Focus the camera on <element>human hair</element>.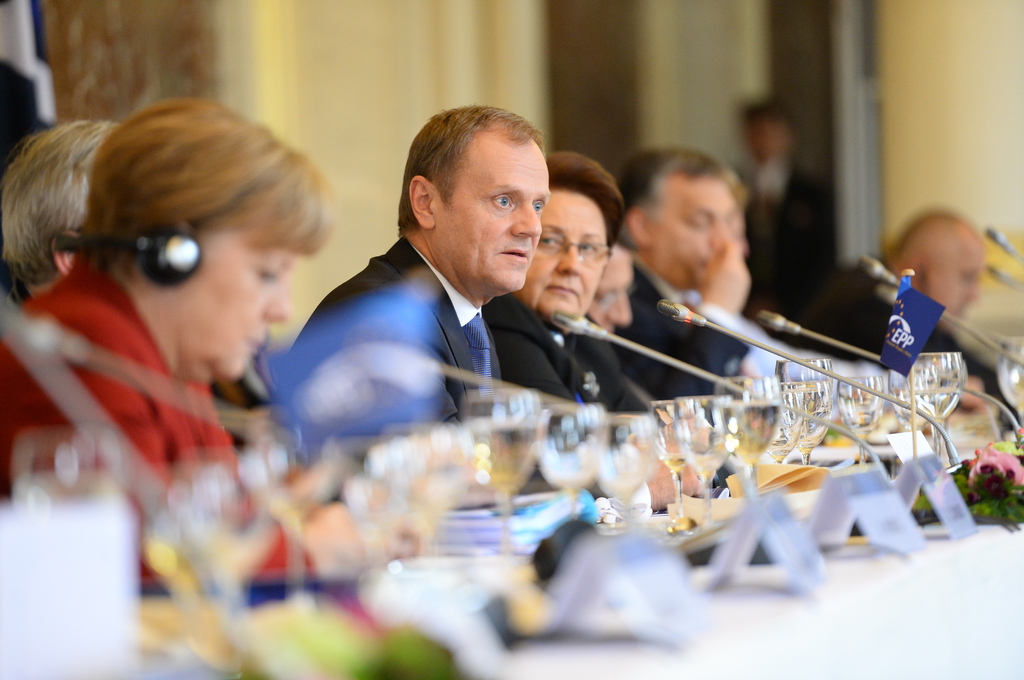
Focus region: [77,96,333,280].
